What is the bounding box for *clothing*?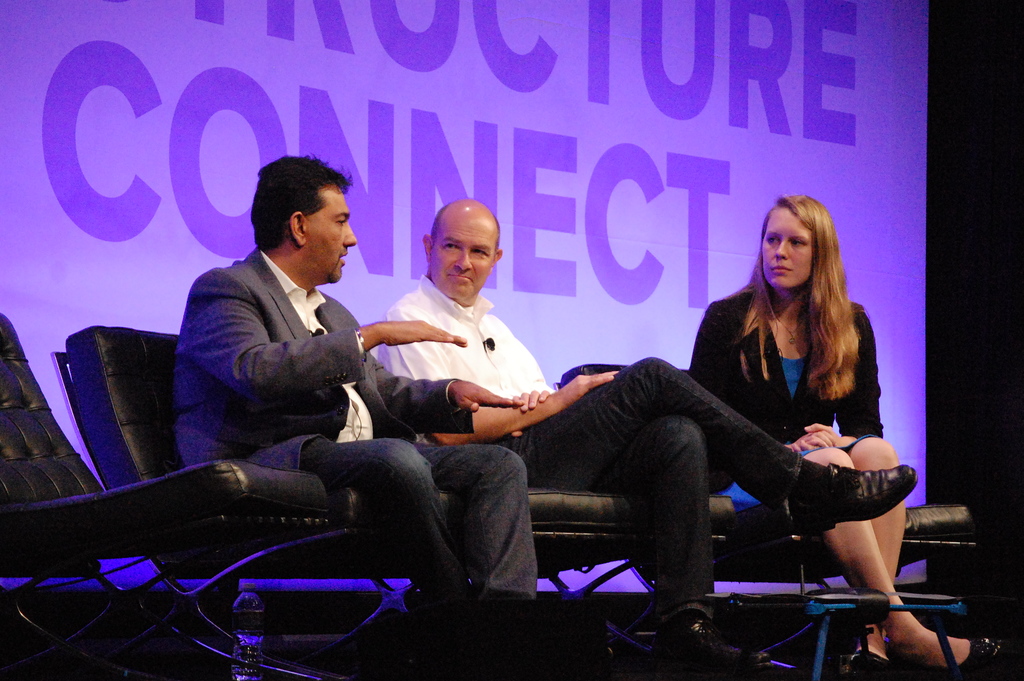
rect(177, 243, 546, 600).
